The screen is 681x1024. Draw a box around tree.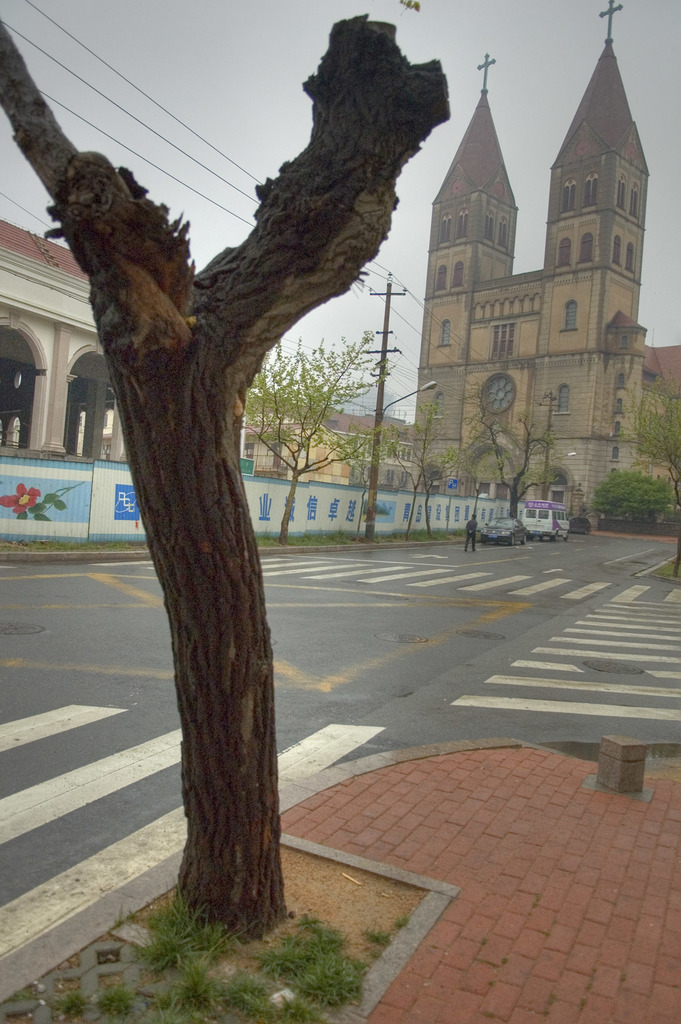
340, 417, 401, 538.
